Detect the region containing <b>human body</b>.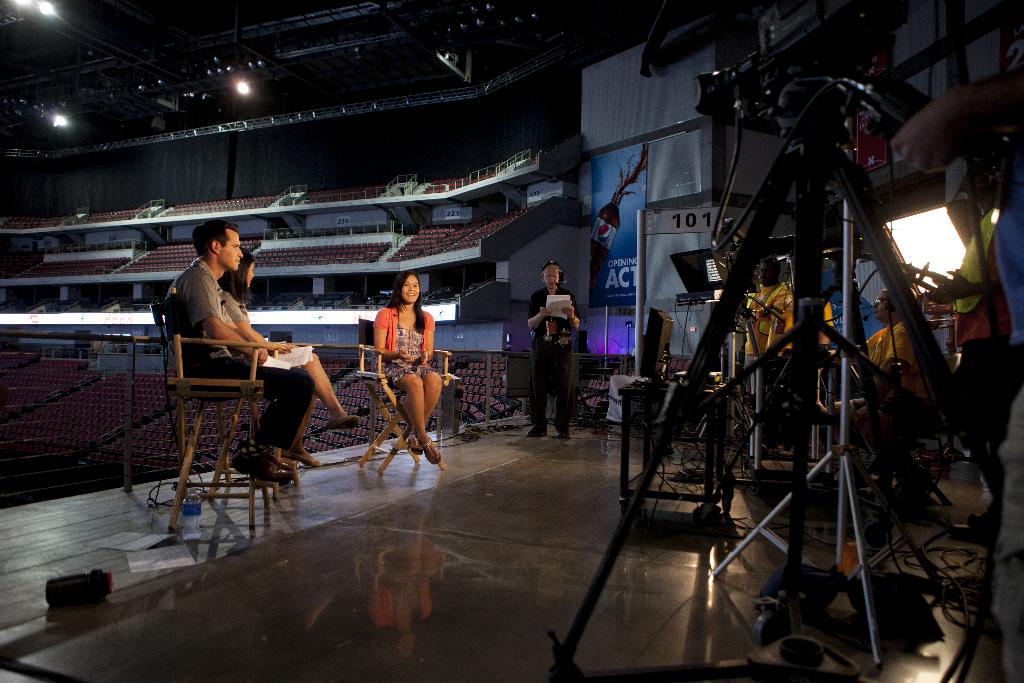
Rect(212, 251, 355, 435).
